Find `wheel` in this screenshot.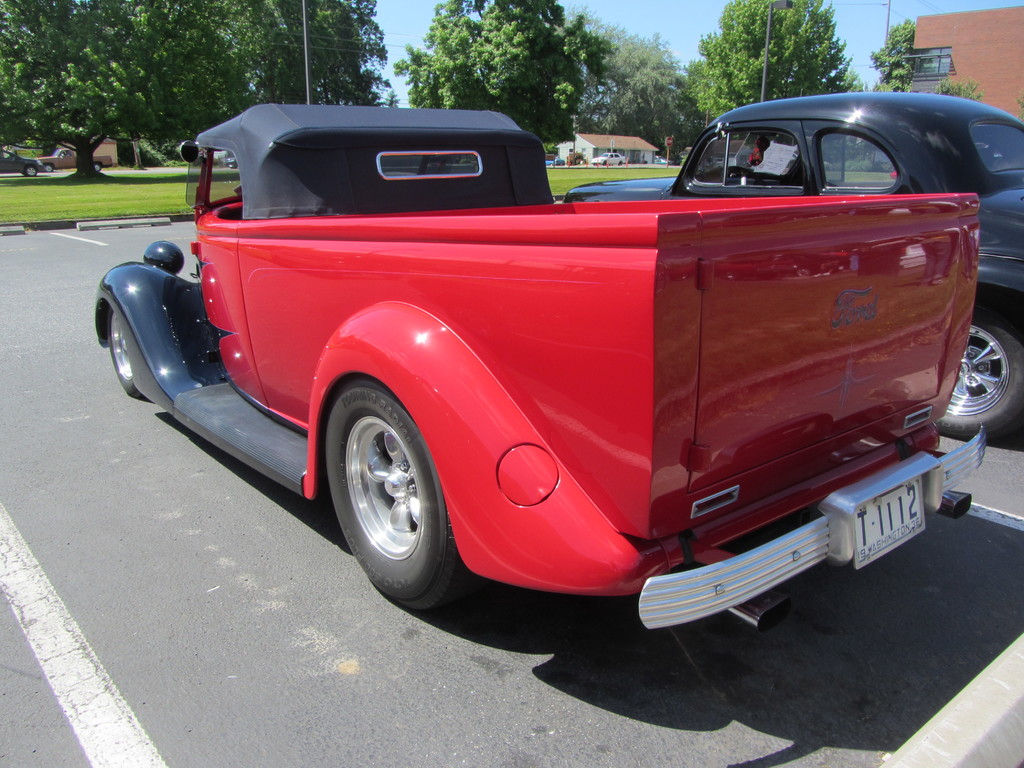
The bounding box for `wheel` is 325:372:449:604.
